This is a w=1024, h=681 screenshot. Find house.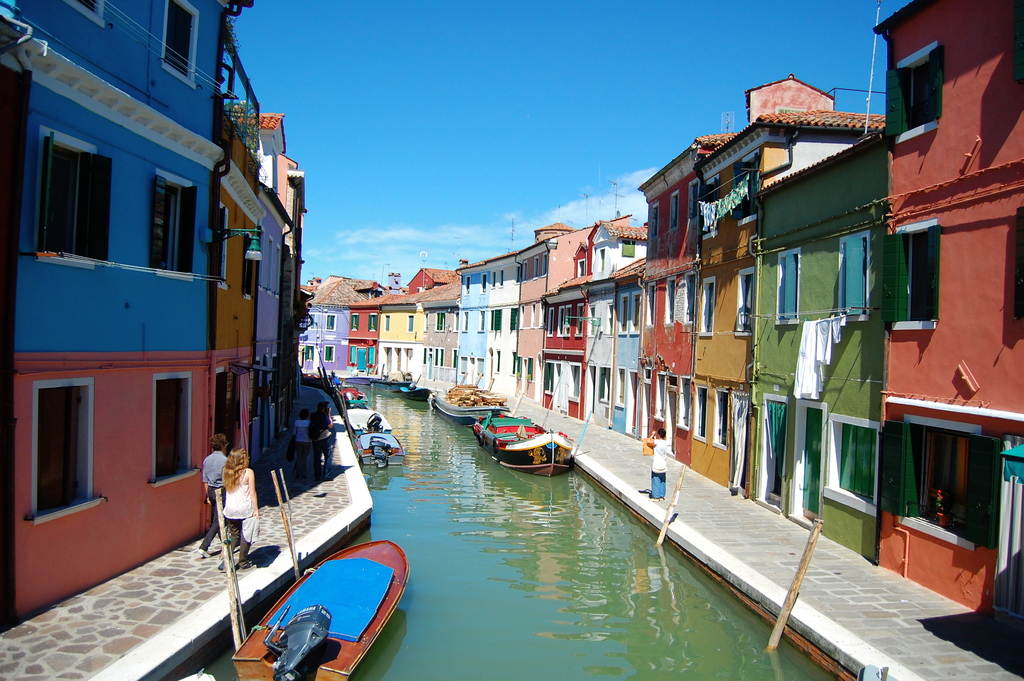
Bounding box: box(581, 218, 648, 429).
